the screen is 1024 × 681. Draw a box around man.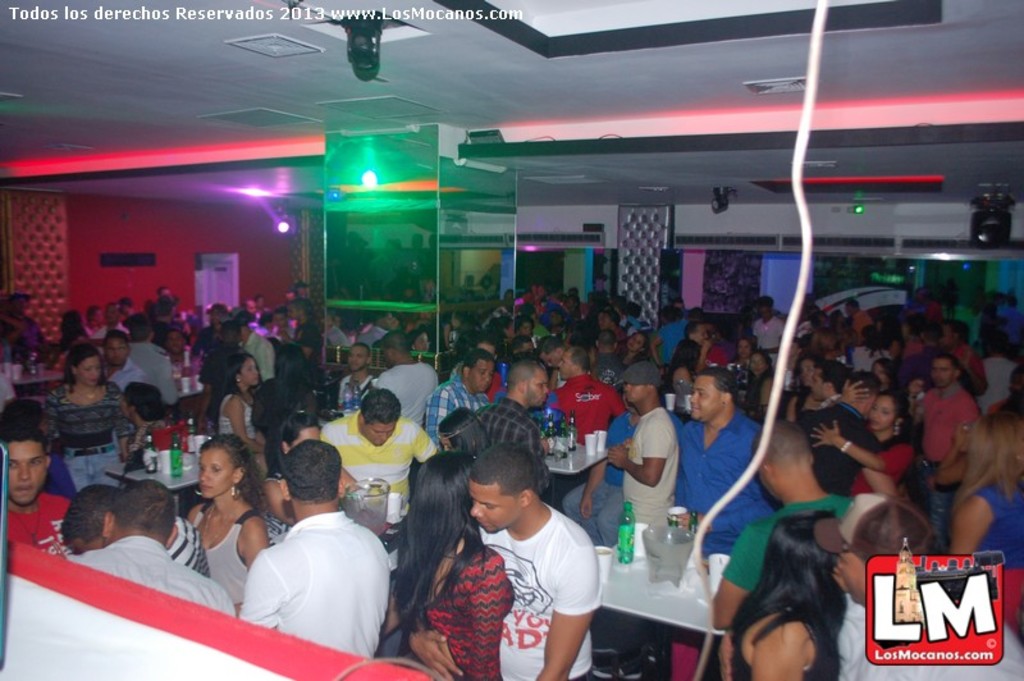
x1=0, y1=417, x2=74, y2=559.
